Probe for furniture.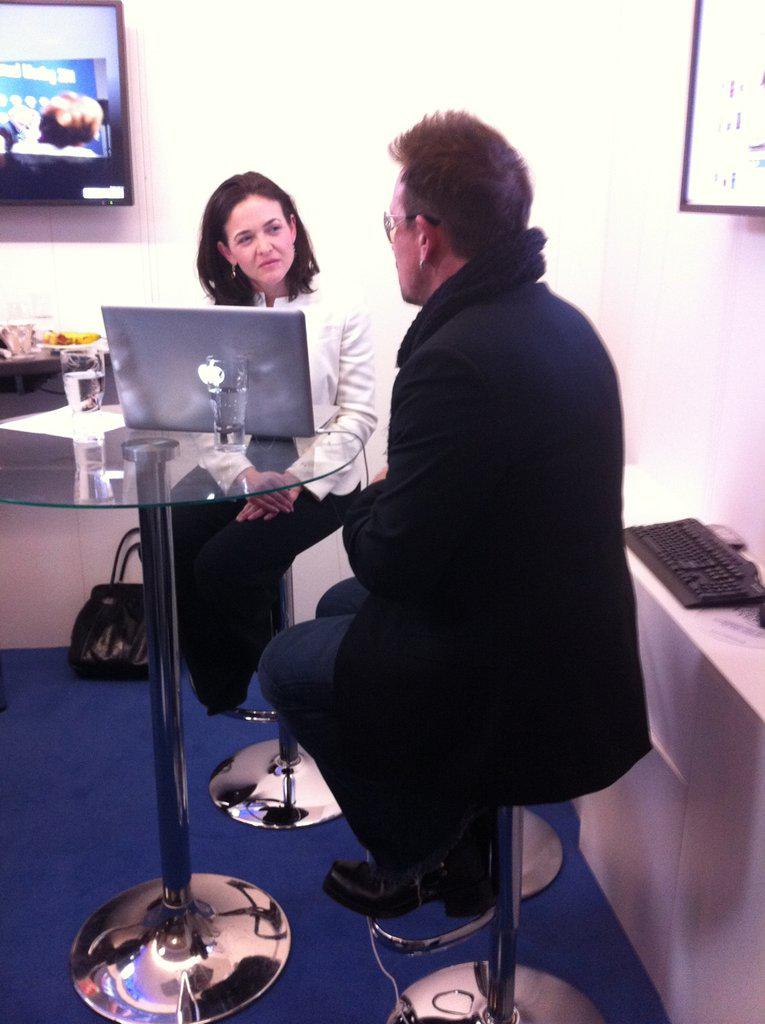
Probe result: 524, 811, 559, 893.
